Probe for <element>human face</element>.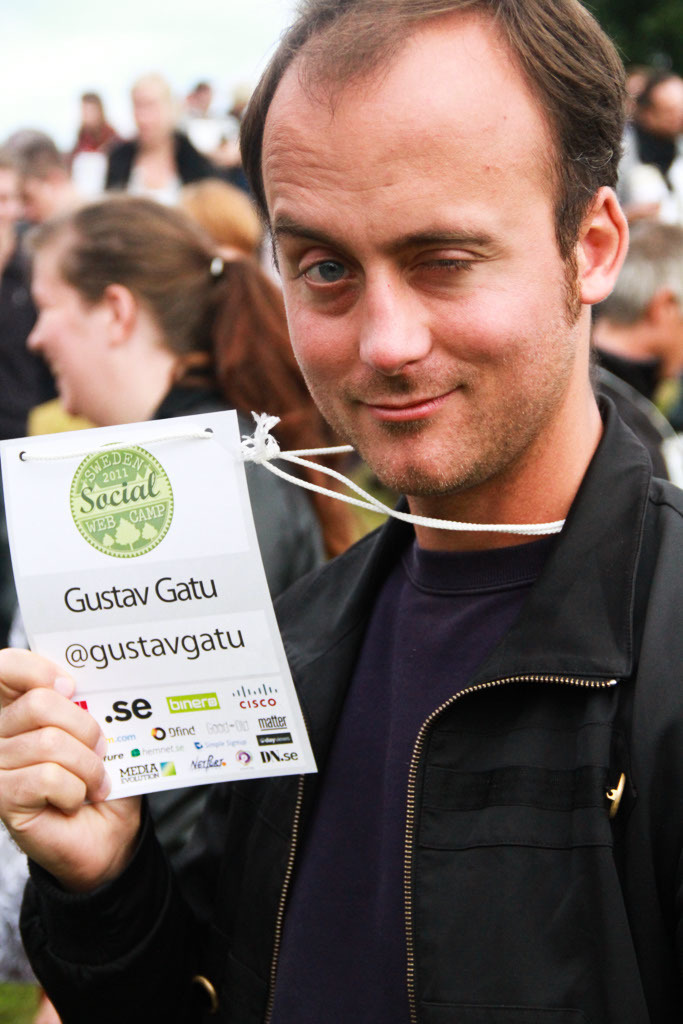
Probe result: crop(261, 102, 580, 505).
